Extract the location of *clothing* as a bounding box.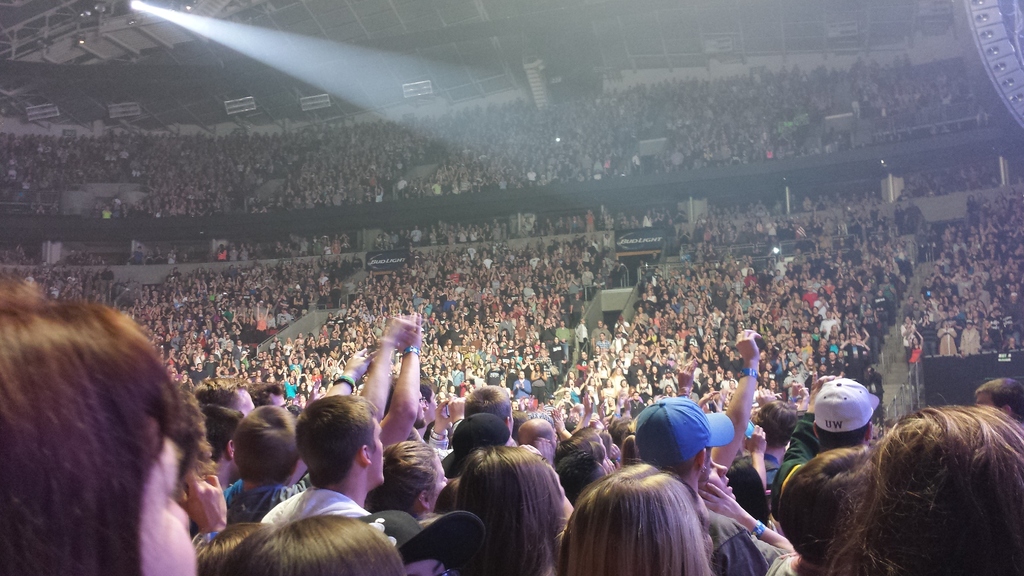
bbox(769, 408, 819, 515).
